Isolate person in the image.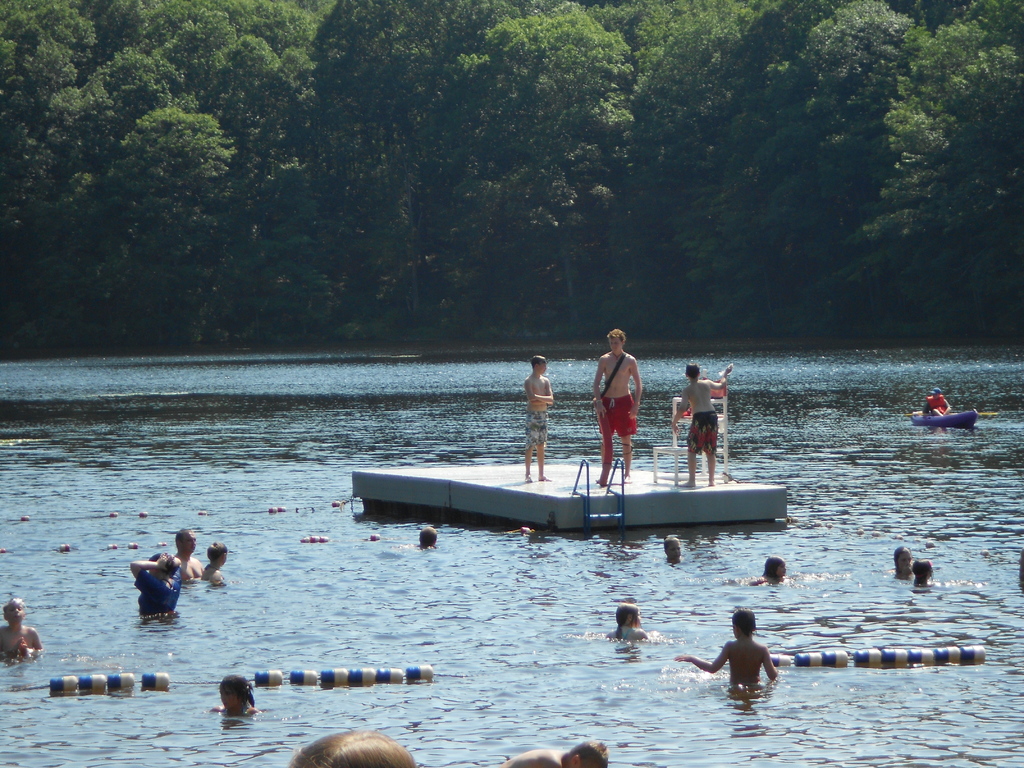
Isolated region: bbox=[287, 735, 419, 766].
